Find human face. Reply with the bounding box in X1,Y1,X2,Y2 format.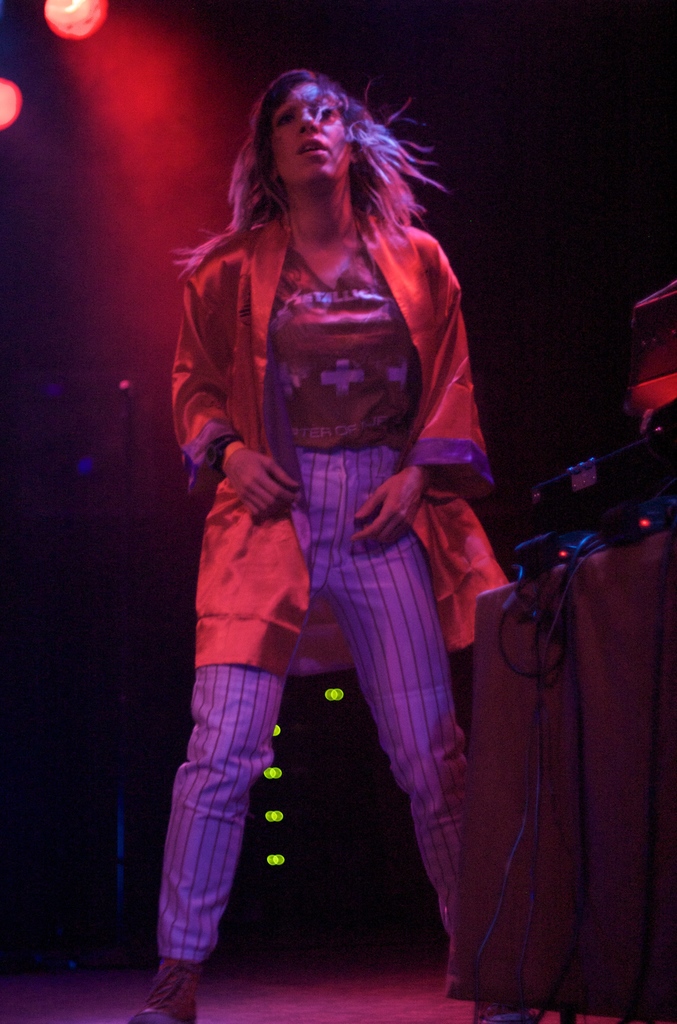
270,85,347,178.
